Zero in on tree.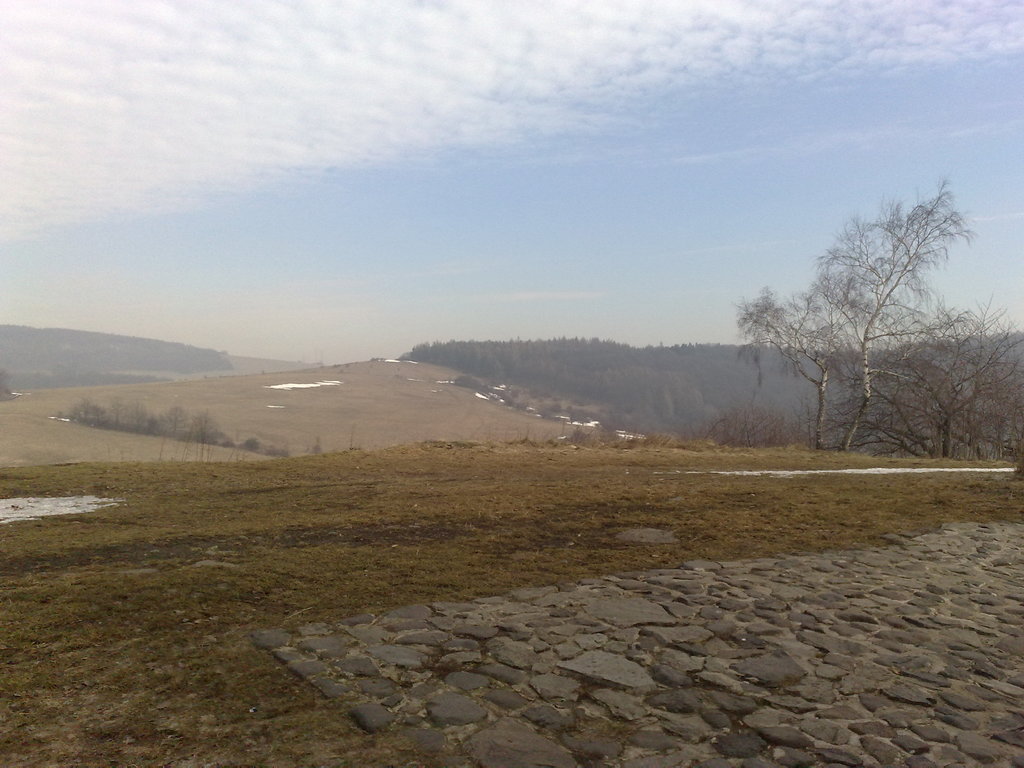
Zeroed in: 886:296:1023:457.
